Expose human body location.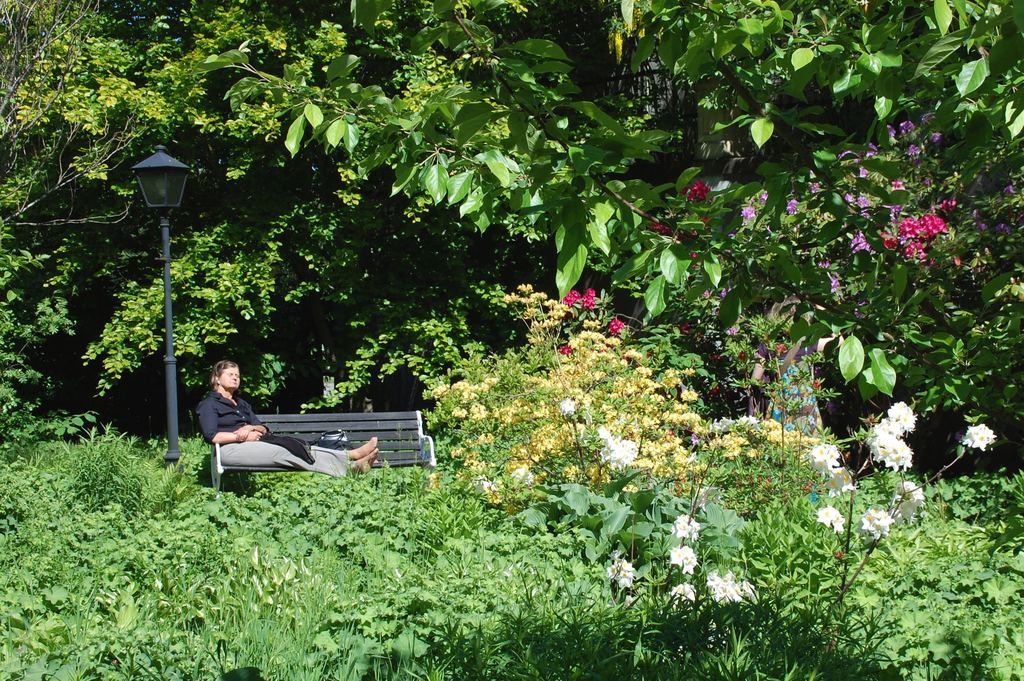
Exposed at Rect(204, 357, 376, 477).
